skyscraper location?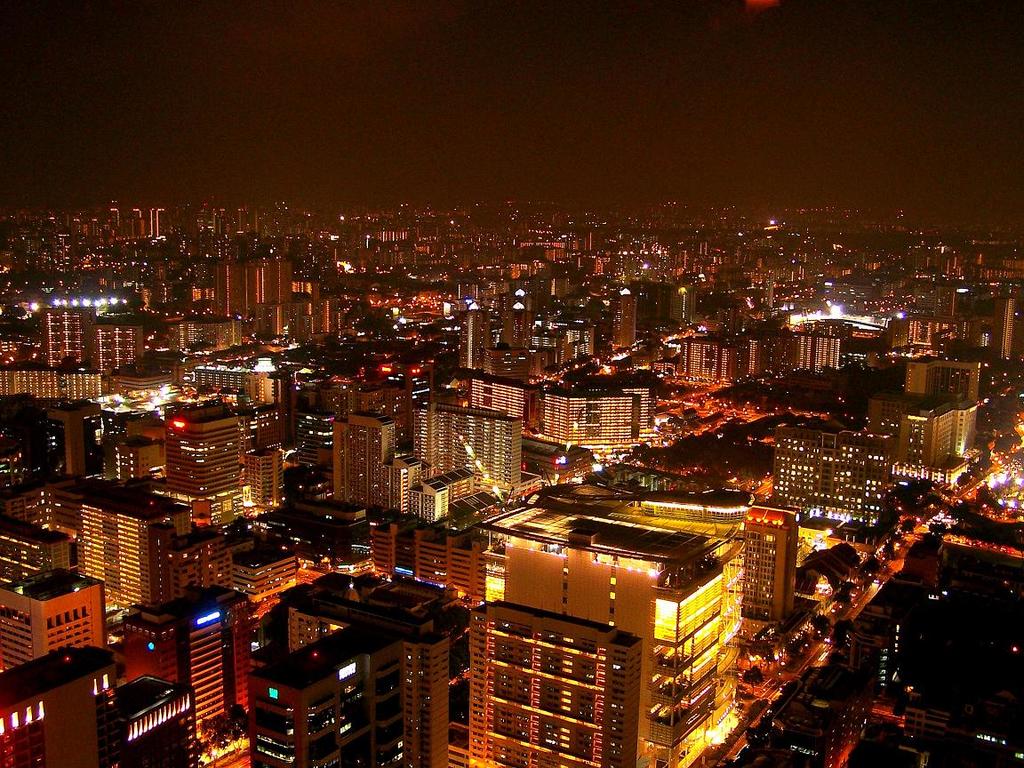
bbox(996, 293, 1023, 365)
